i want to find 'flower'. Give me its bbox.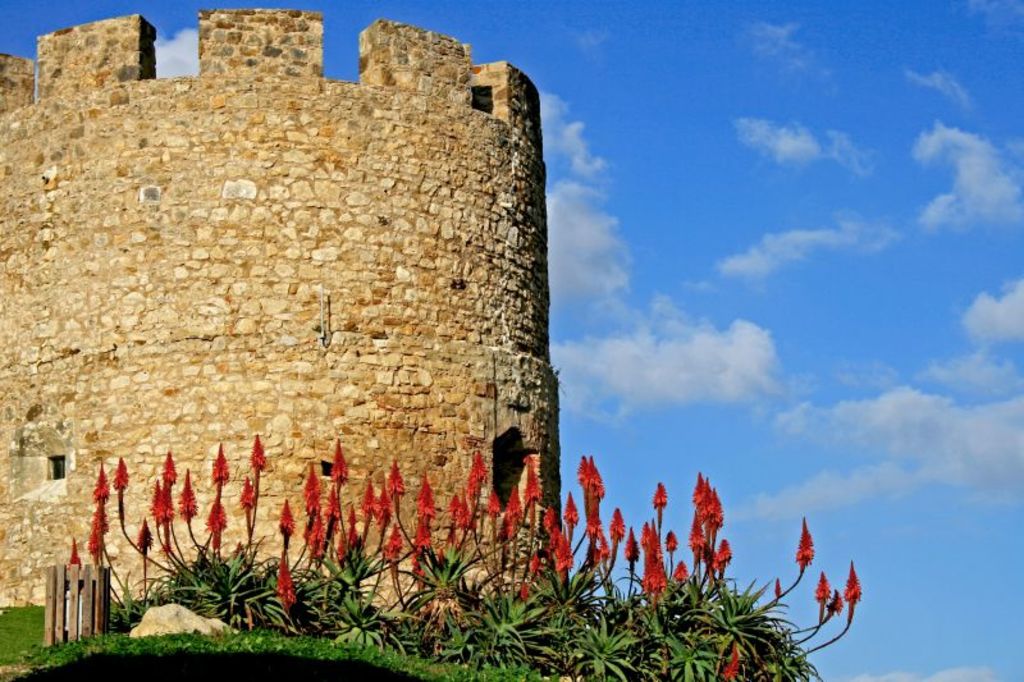
box=[810, 577, 835, 609].
